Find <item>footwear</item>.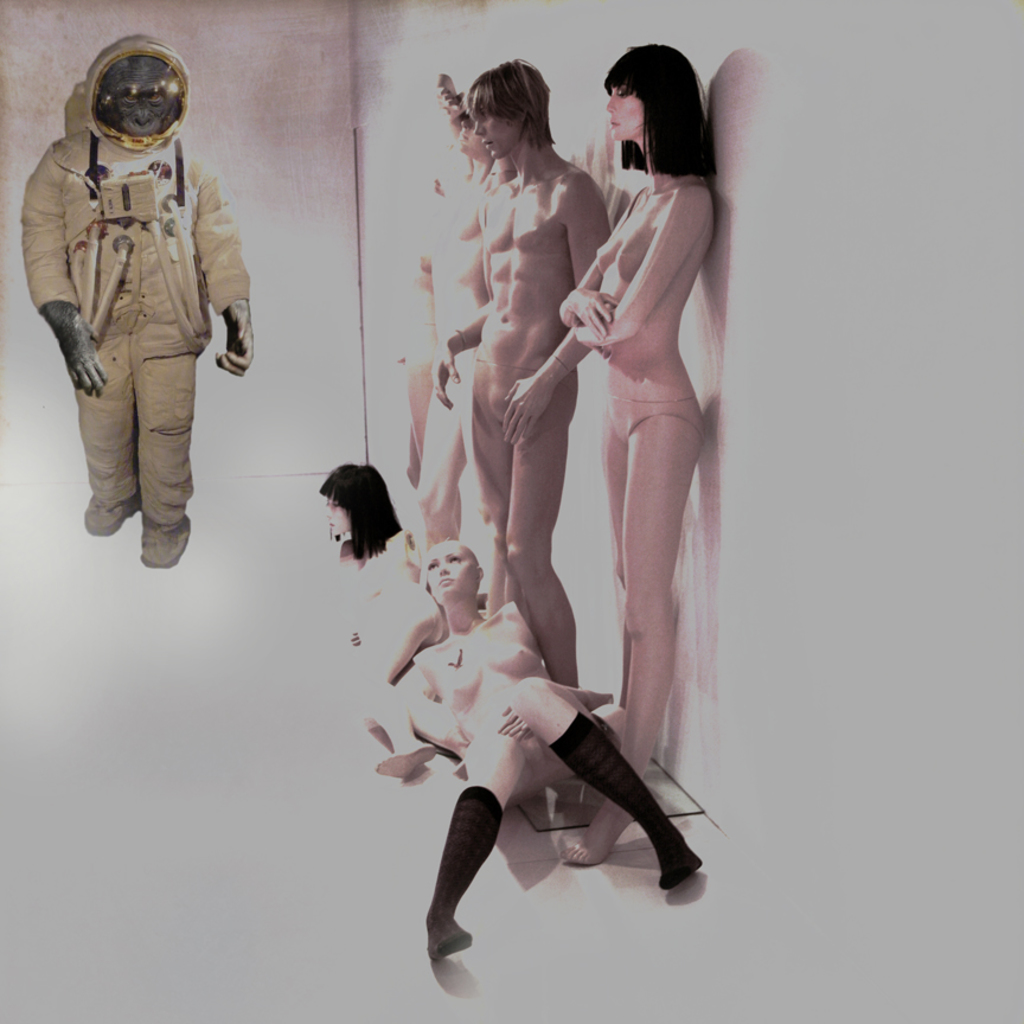
crop(82, 491, 148, 532).
